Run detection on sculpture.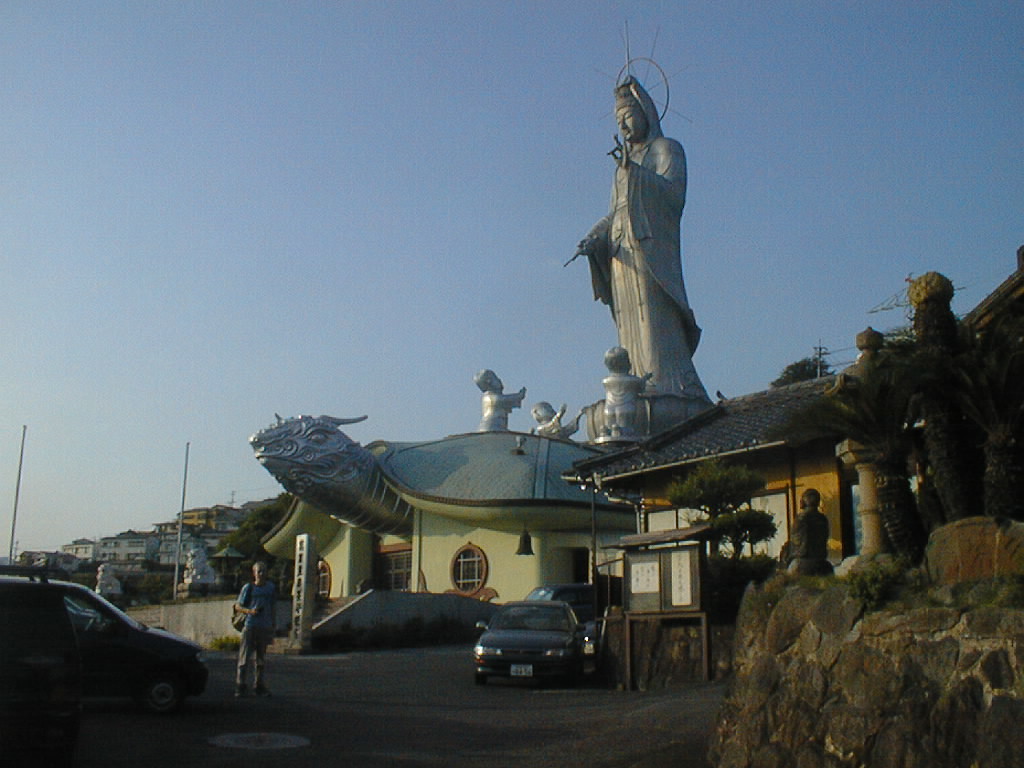
Result: crop(476, 366, 530, 435).
